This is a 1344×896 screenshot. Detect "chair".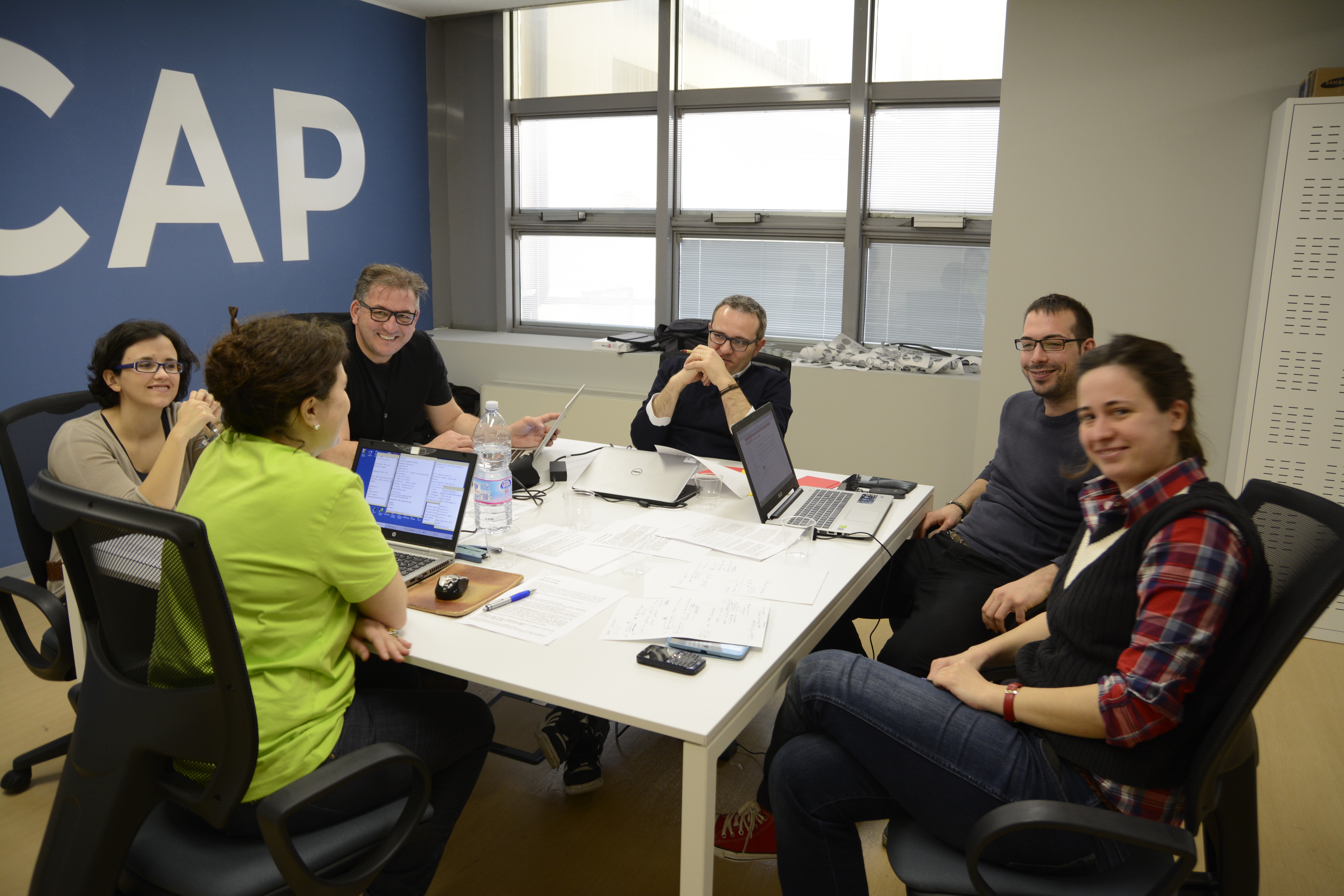
[left=0, top=88, right=19, bottom=179].
